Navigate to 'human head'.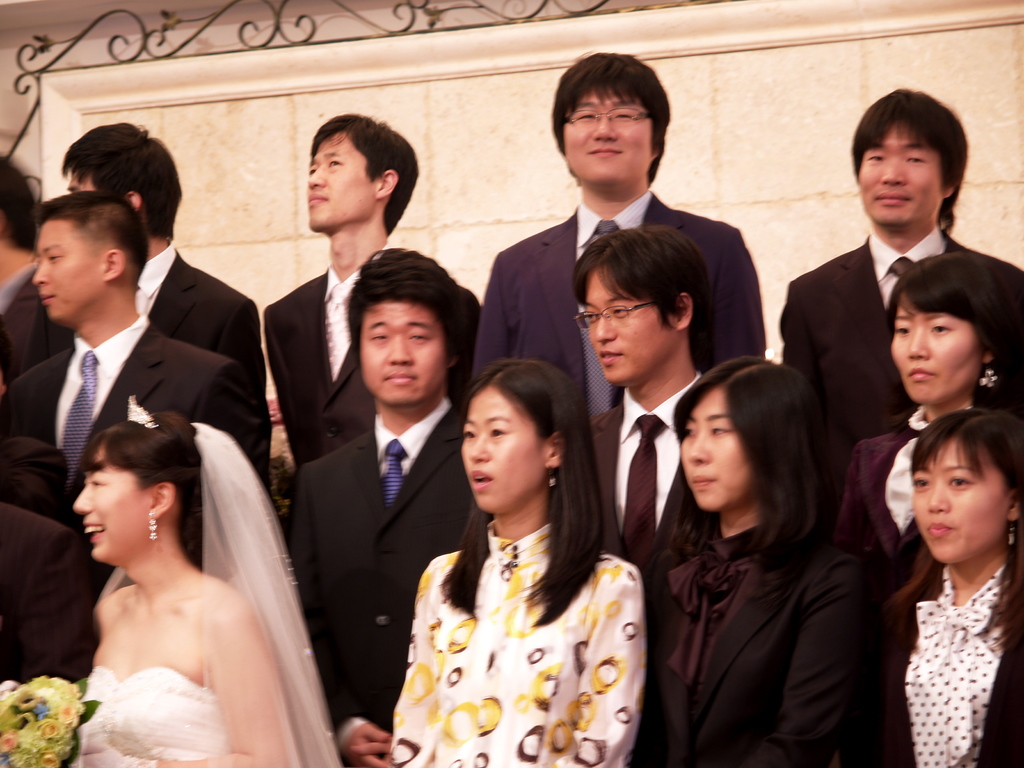
Navigation target: 72/410/215/563.
